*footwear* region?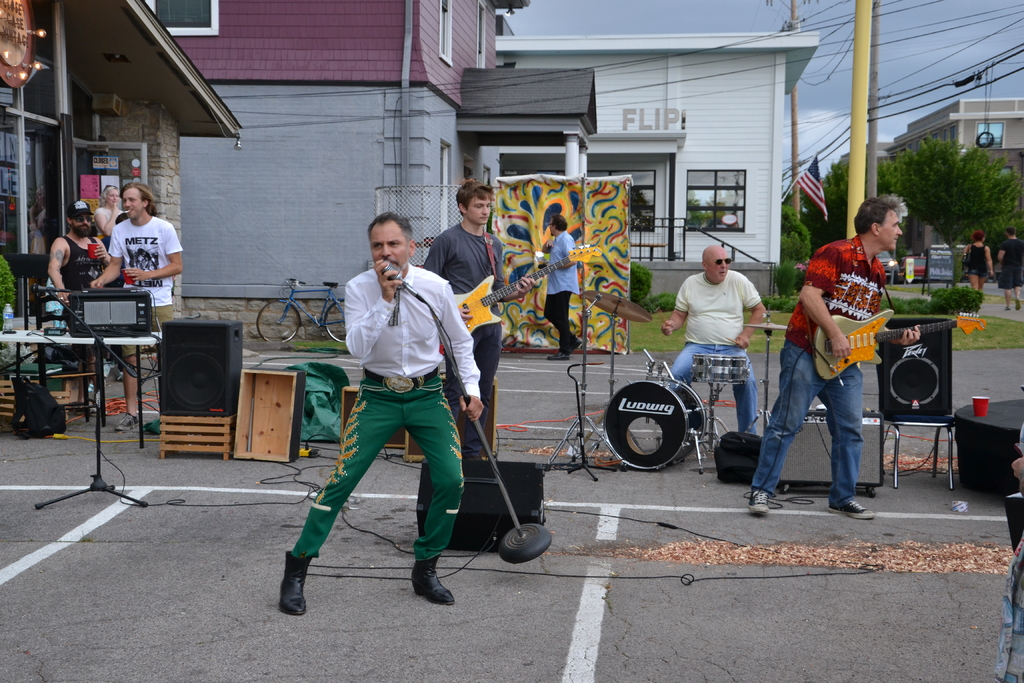
(826,492,875,520)
